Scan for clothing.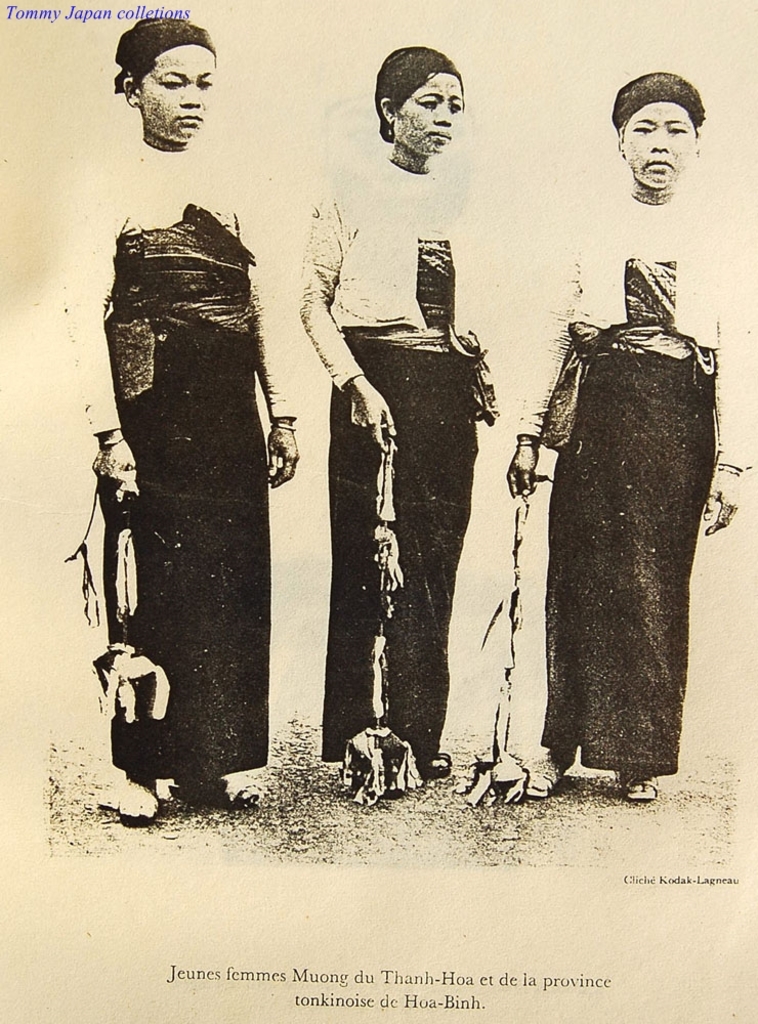
Scan result: [x1=510, y1=199, x2=755, y2=779].
